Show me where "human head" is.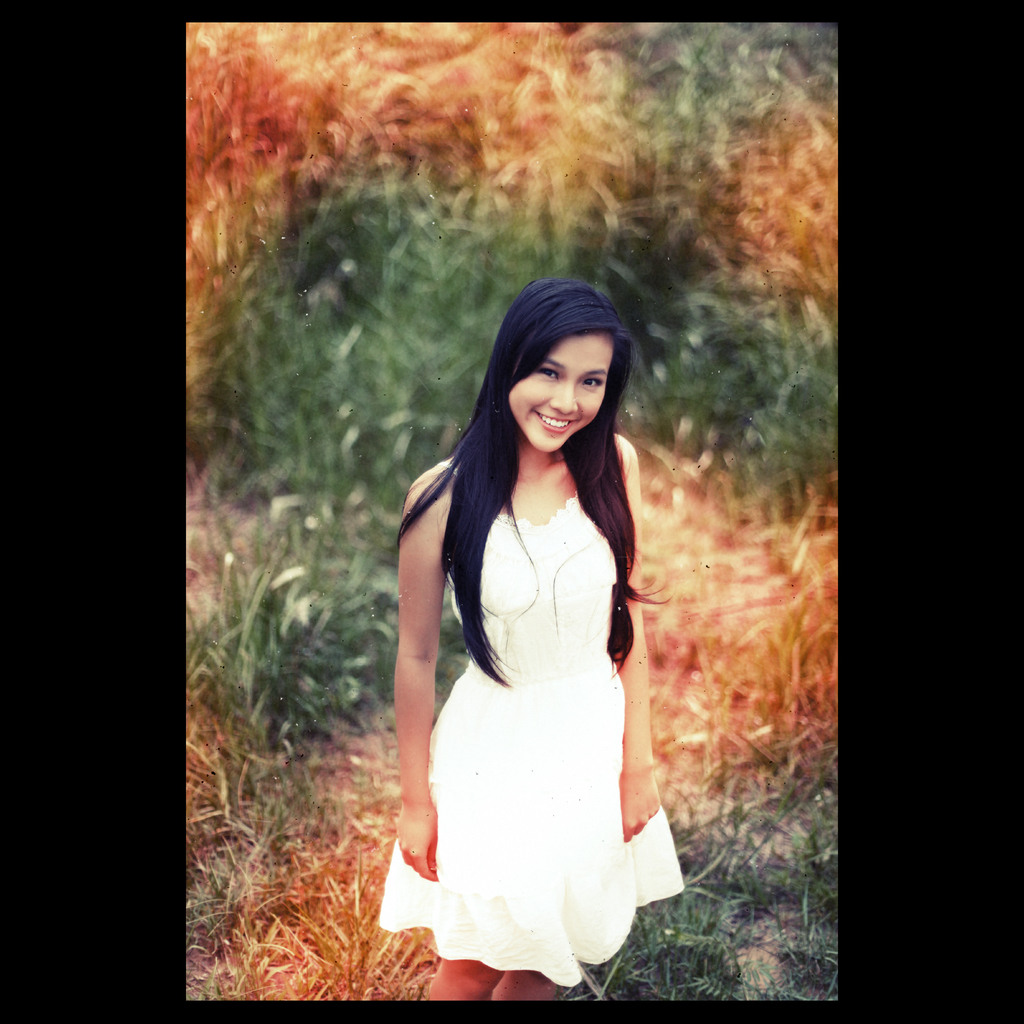
"human head" is at box(512, 275, 635, 450).
